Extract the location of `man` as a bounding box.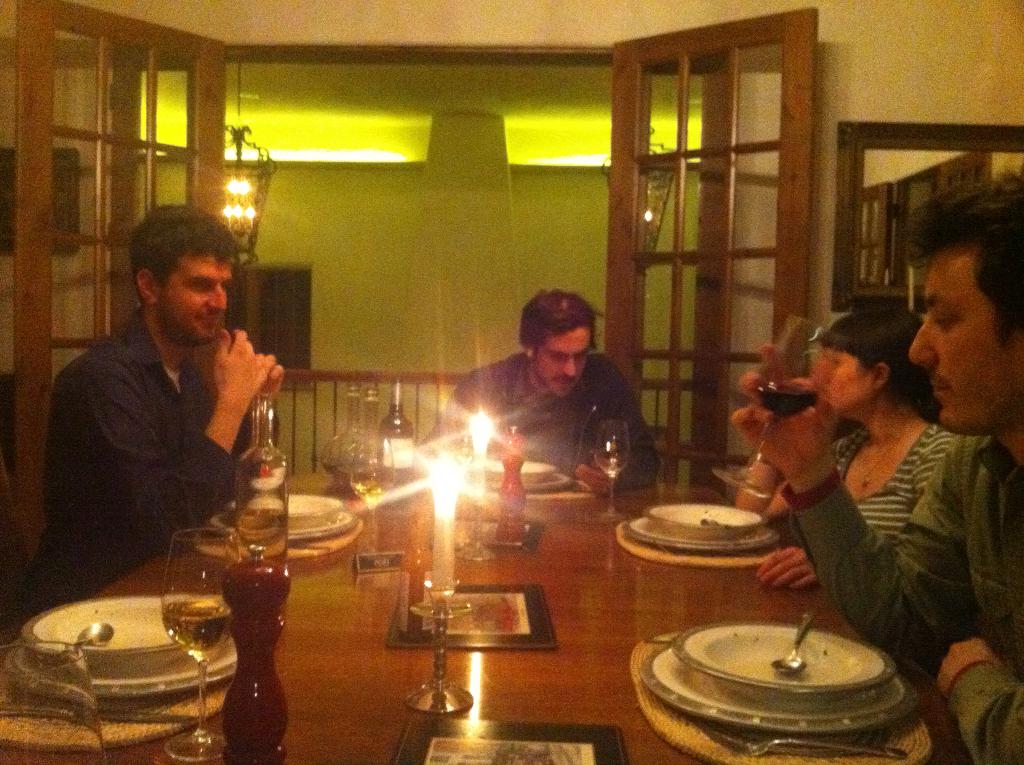
[424,290,664,488].
